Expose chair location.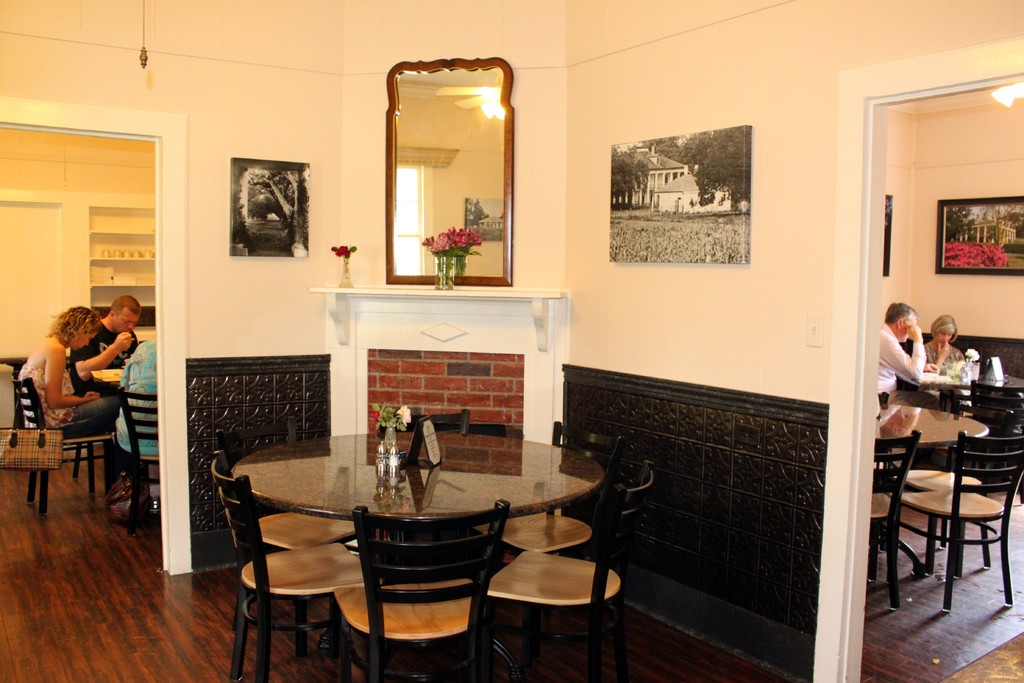
Exposed at 10,371,116,520.
